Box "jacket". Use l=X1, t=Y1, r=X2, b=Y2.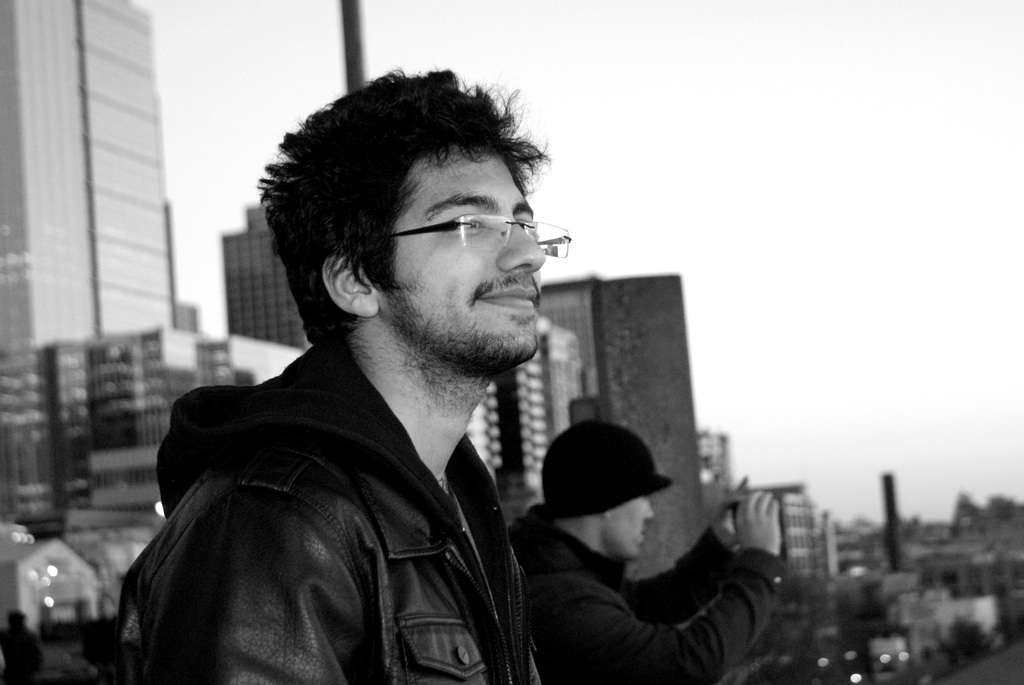
l=104, t=325, r=573, b=678.
